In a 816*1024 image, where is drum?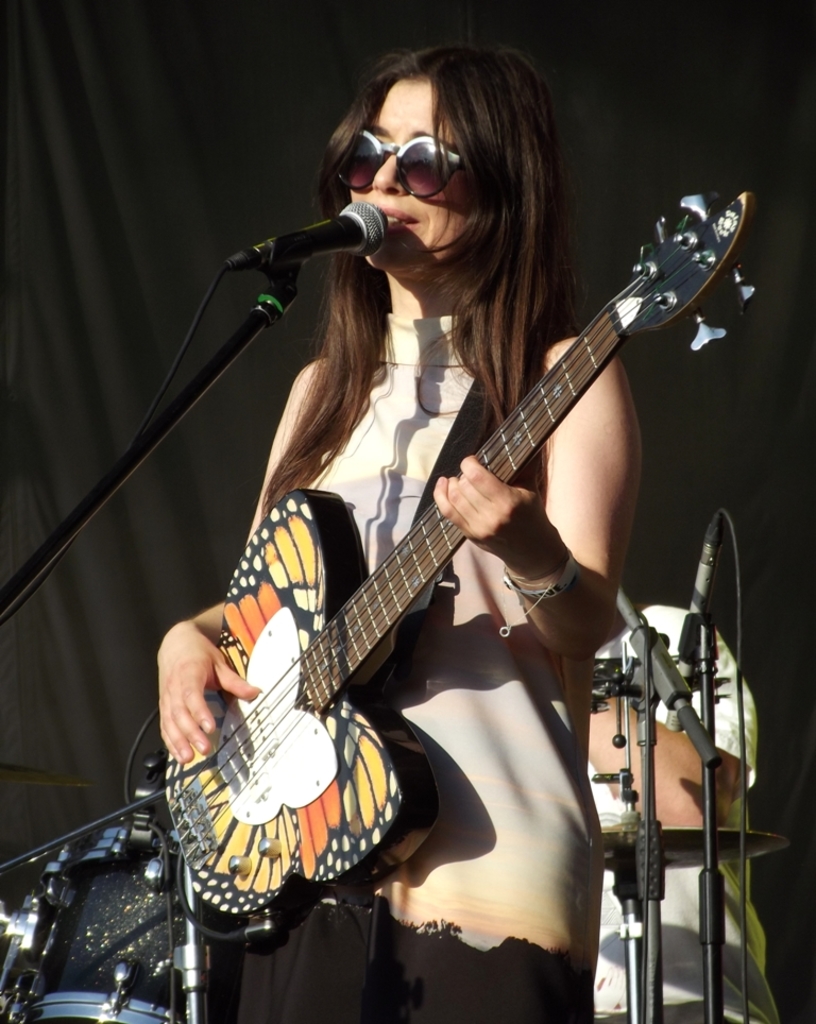
<region>0, 826, 185, 1023</region>.
